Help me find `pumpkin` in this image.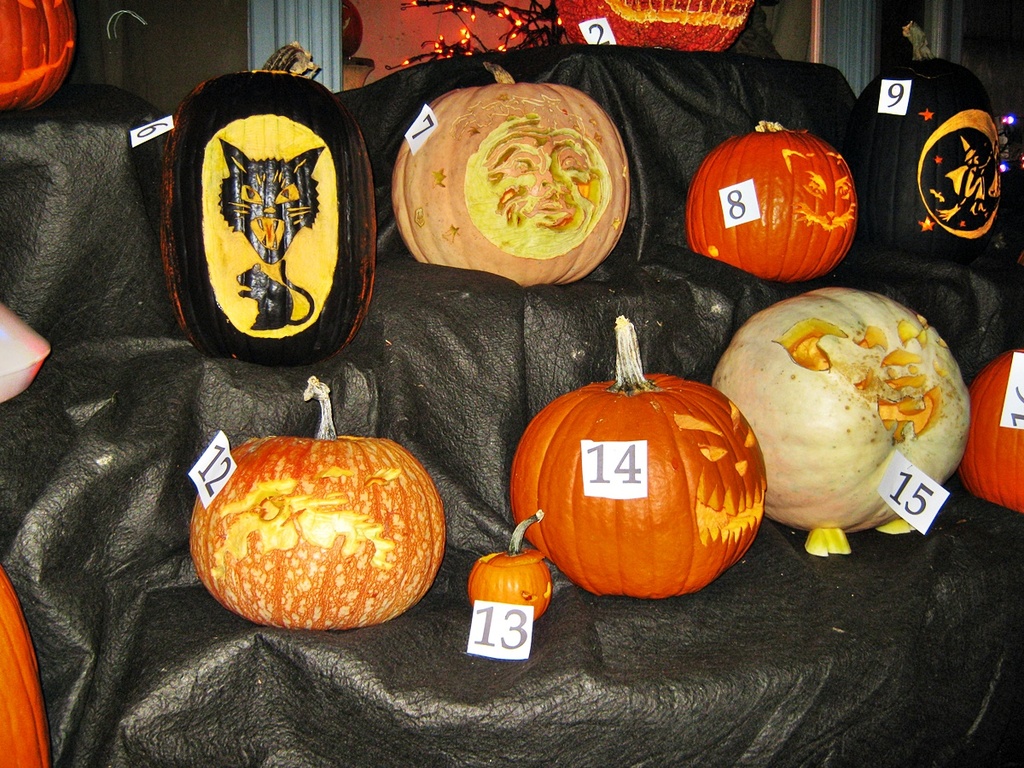
Found it: [400,53,630,298].
